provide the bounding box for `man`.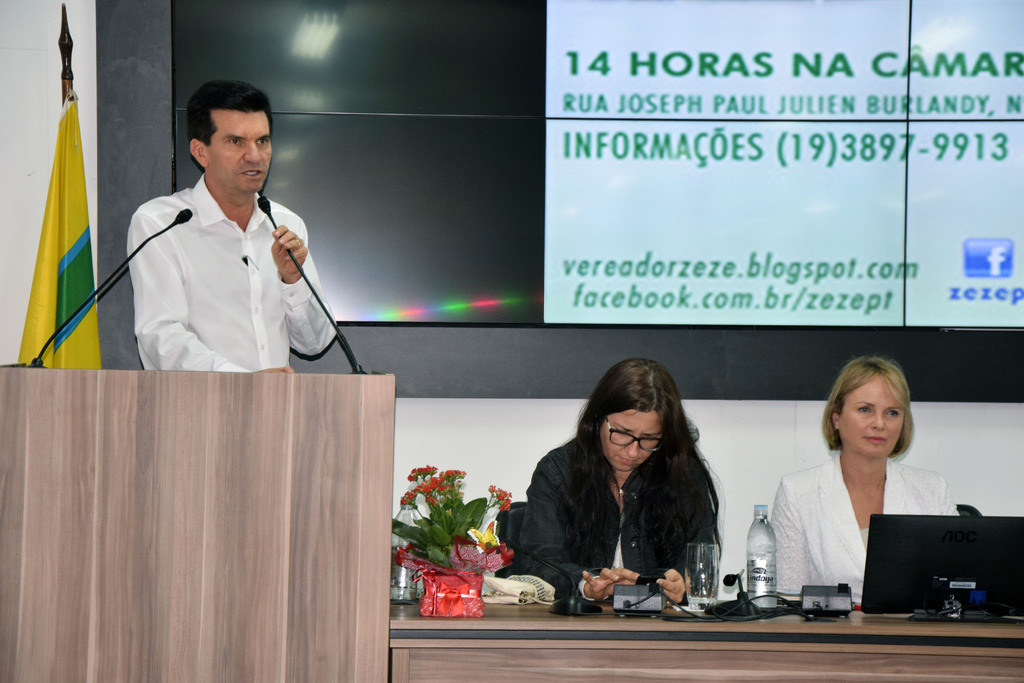
detection(125, 78, 335, 372).
